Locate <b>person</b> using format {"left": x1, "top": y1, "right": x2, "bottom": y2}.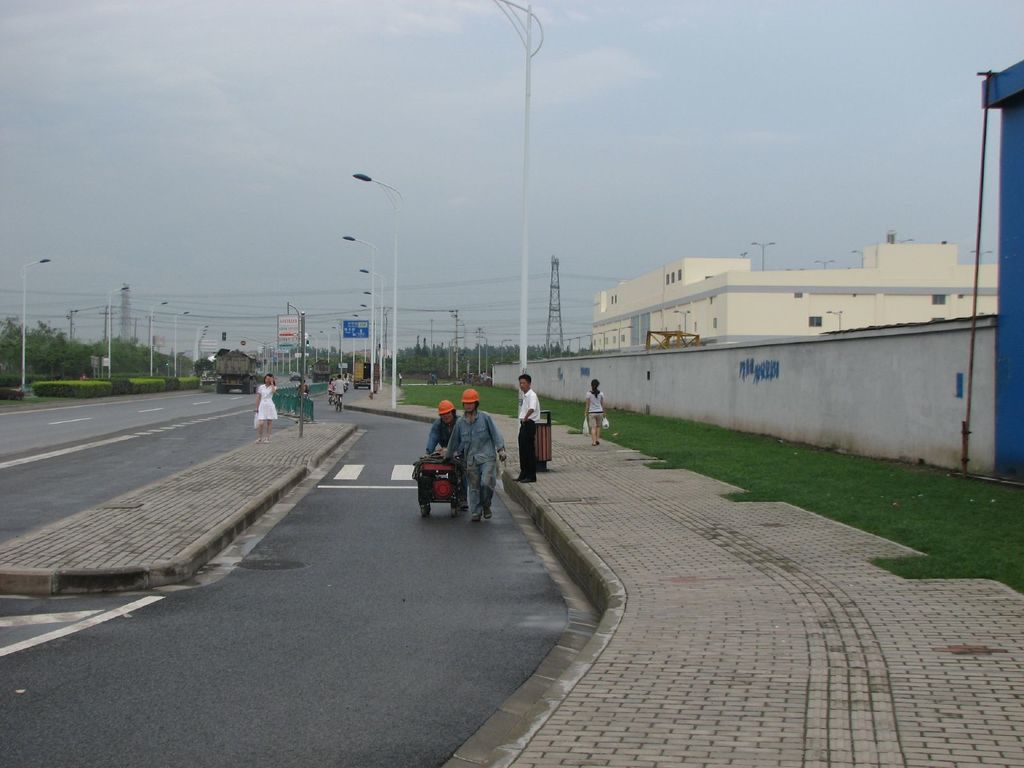
{"left": 257, "top": 372, "right": 276, "bottom": 445}.
